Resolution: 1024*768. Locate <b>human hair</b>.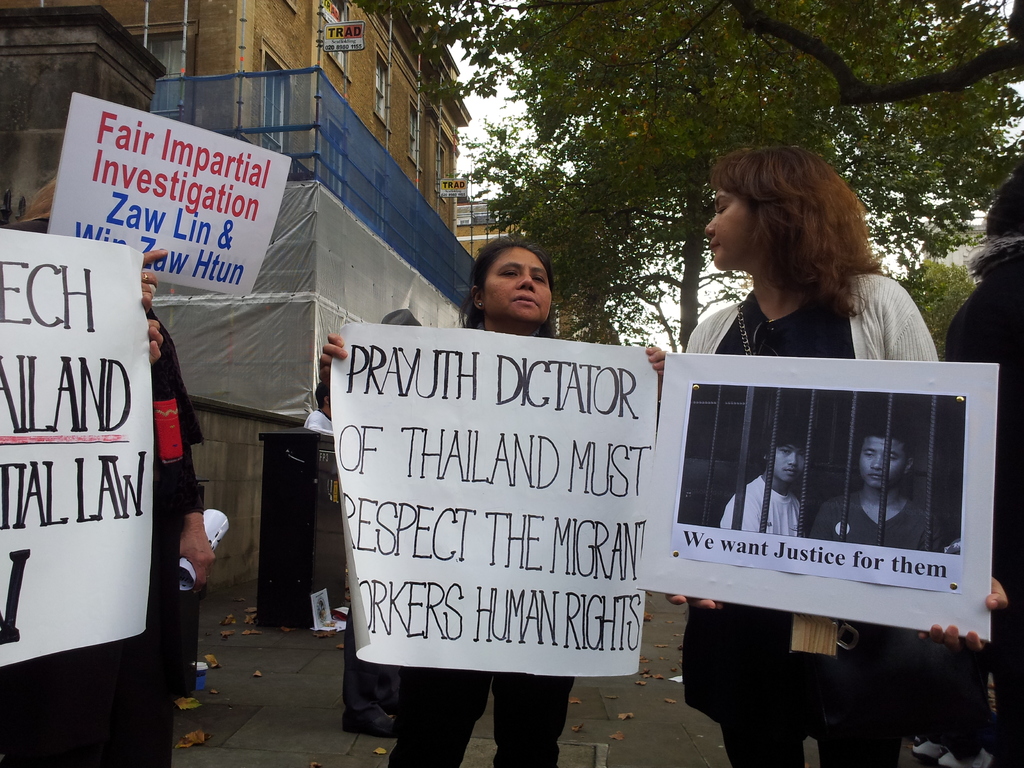
709 140 883 326.
